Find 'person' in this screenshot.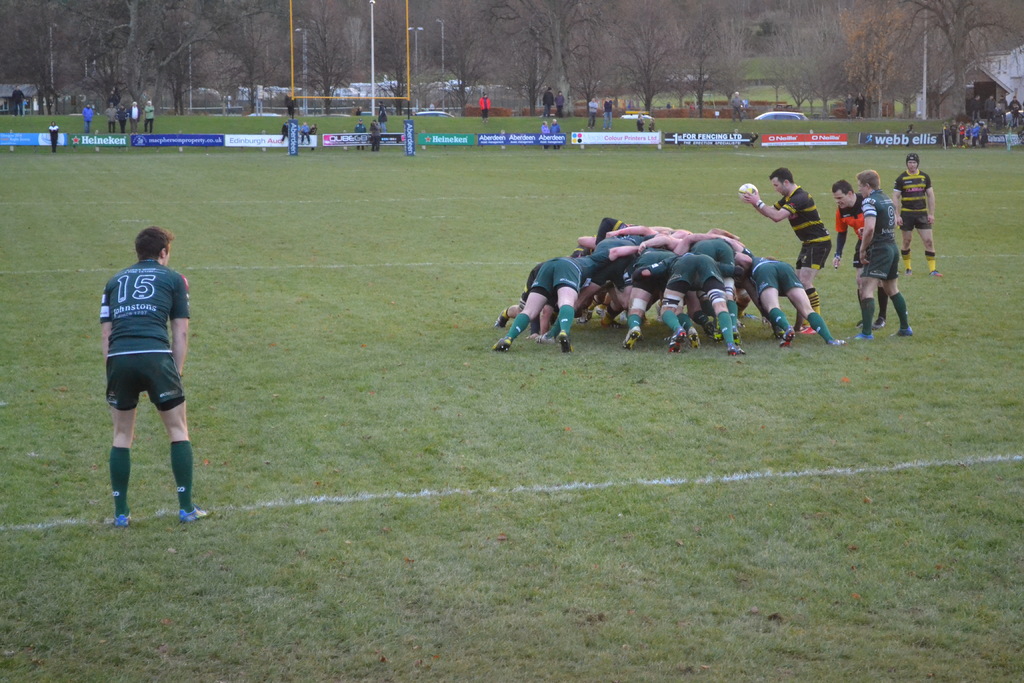
The bounding box for 'person' is <box>890,154,945,279</box>.
